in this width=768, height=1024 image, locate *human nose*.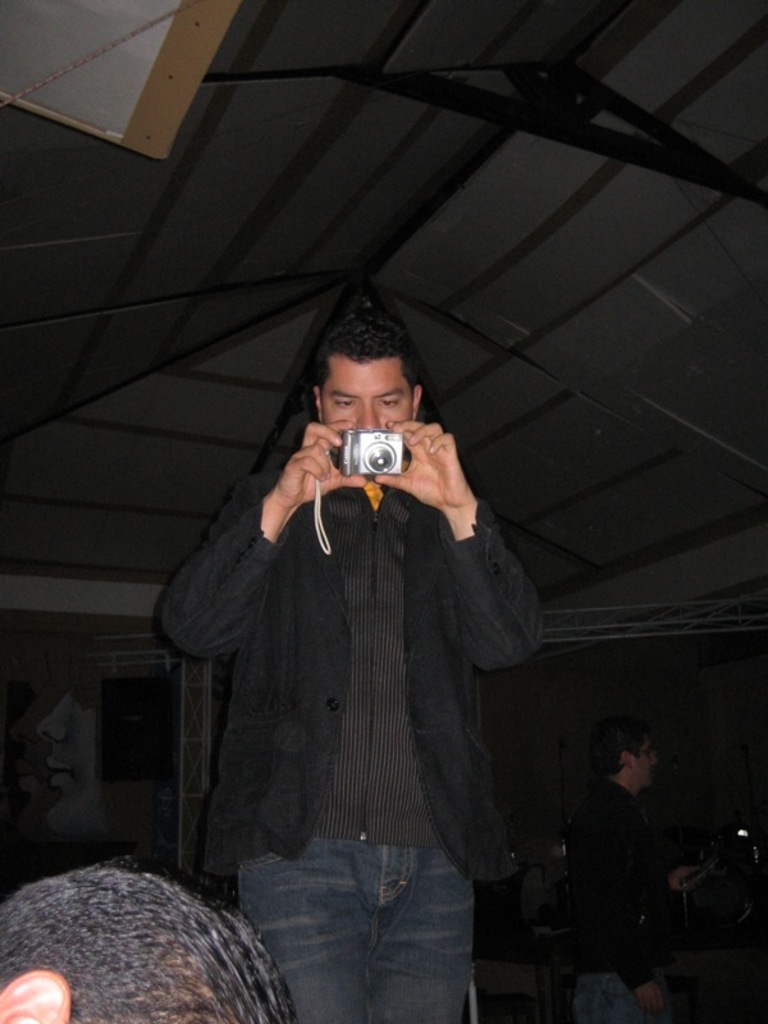
Bounding box: x1=356 y1=397 x2=385 y2=439.
